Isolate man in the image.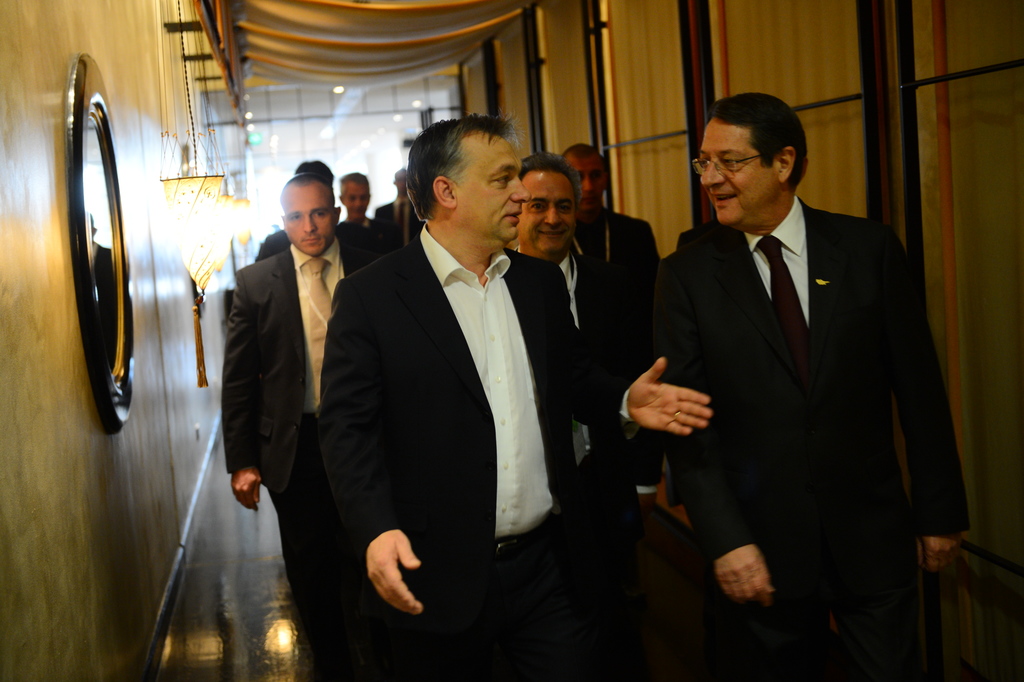
Isolated region: [x1=254, y1=156, x2=374, y2=271].
